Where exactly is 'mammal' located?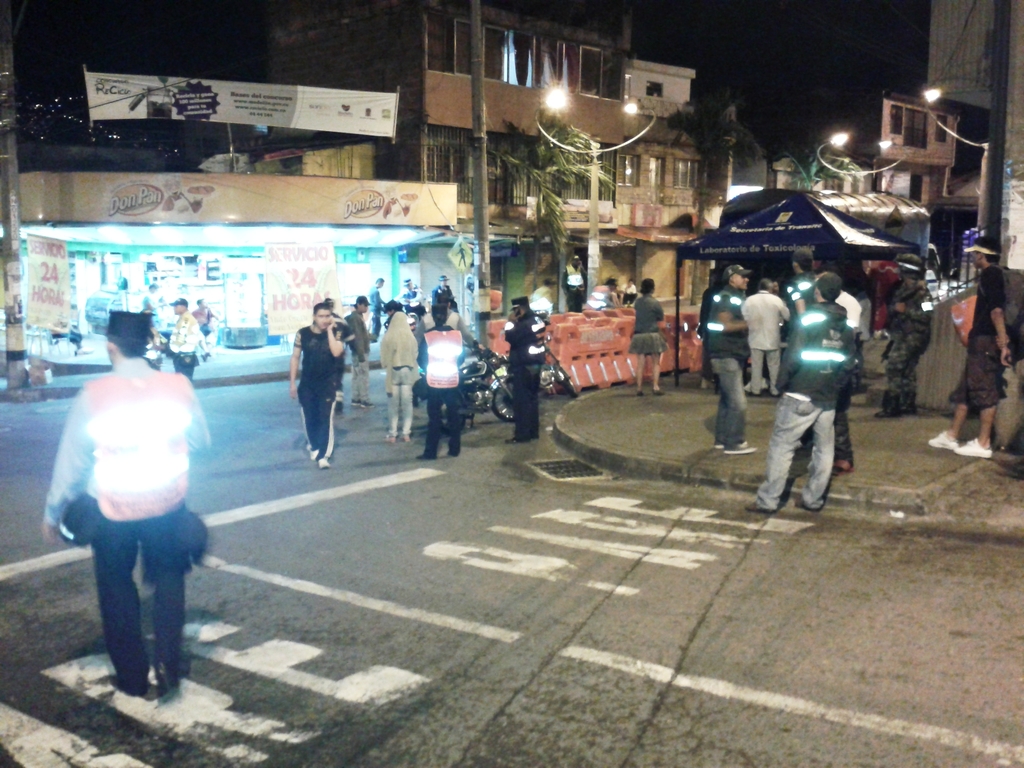
Its bounding box is <box>626,279,669,393</box>.
